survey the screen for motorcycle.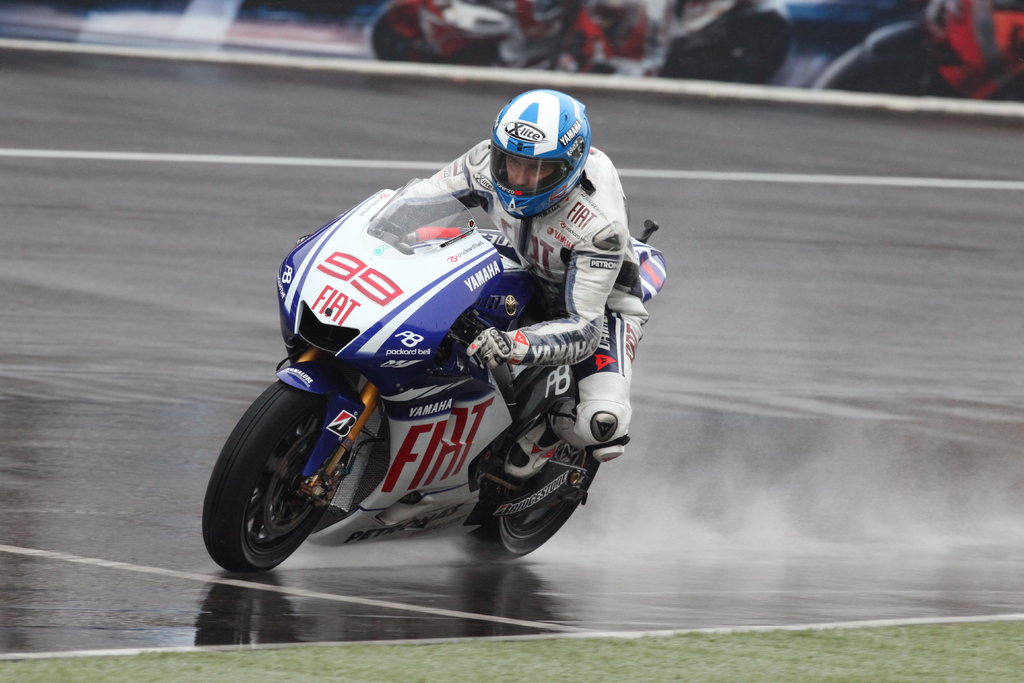
Survey found: box=[209, 174, 653, 582].
